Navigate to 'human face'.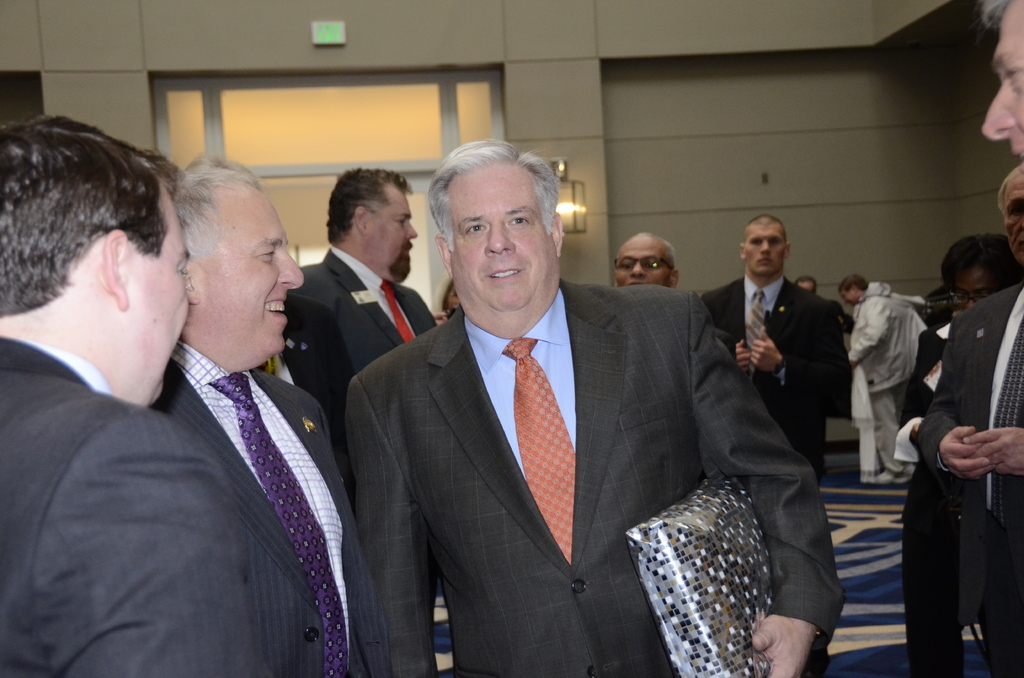
Navigation target: Rect(744, 224, 789, 280).
